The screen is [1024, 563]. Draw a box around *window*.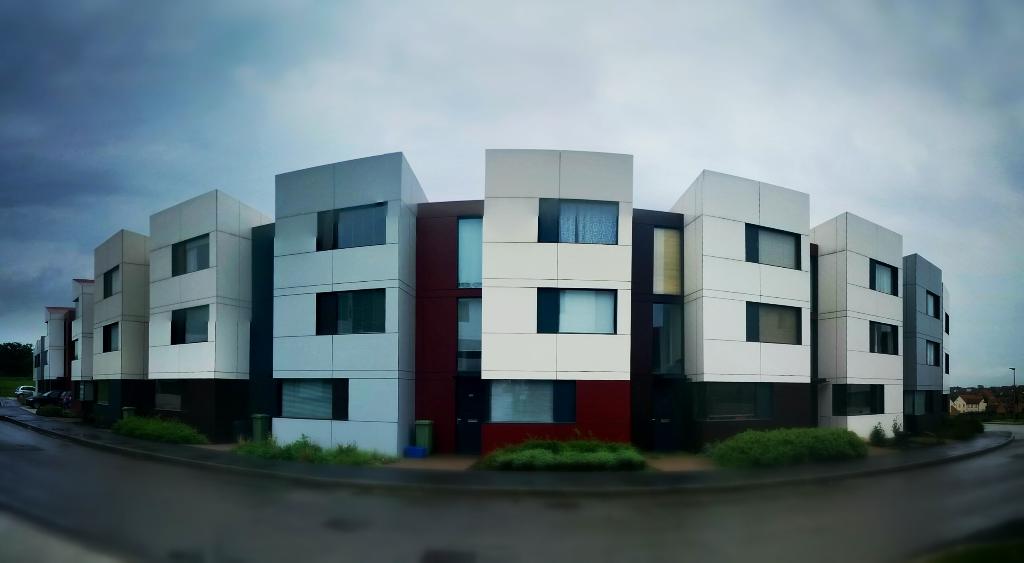
BBox(104, 318, 120, 354).
